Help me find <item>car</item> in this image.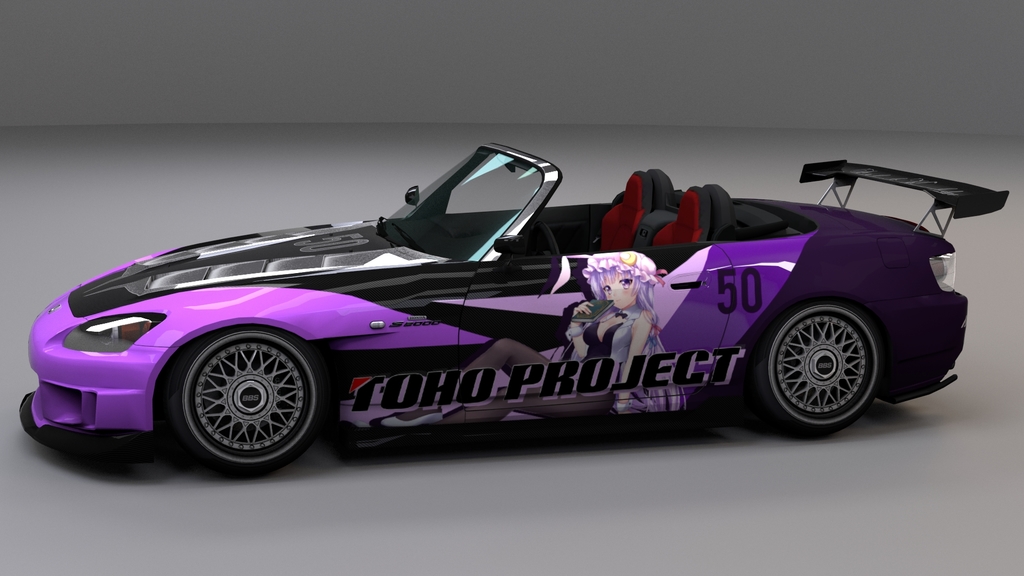
Found it: box=[15, 137, 1015, 479].
